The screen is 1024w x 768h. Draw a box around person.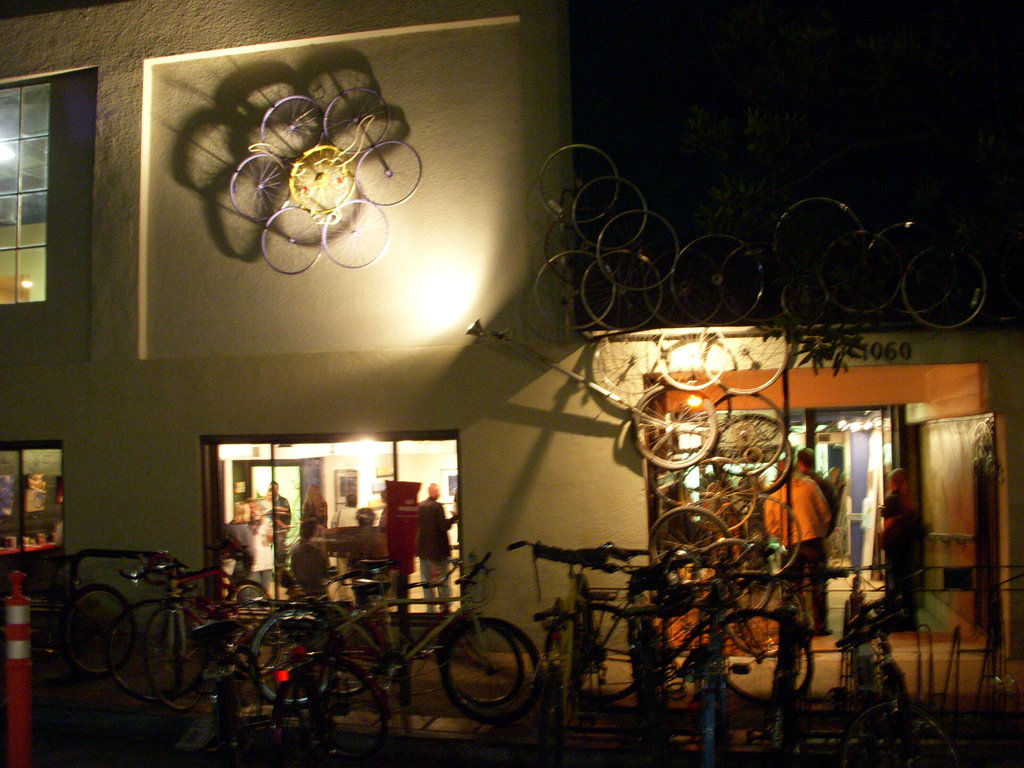
(x1=764, y1=459, x2=831, y2=631).
